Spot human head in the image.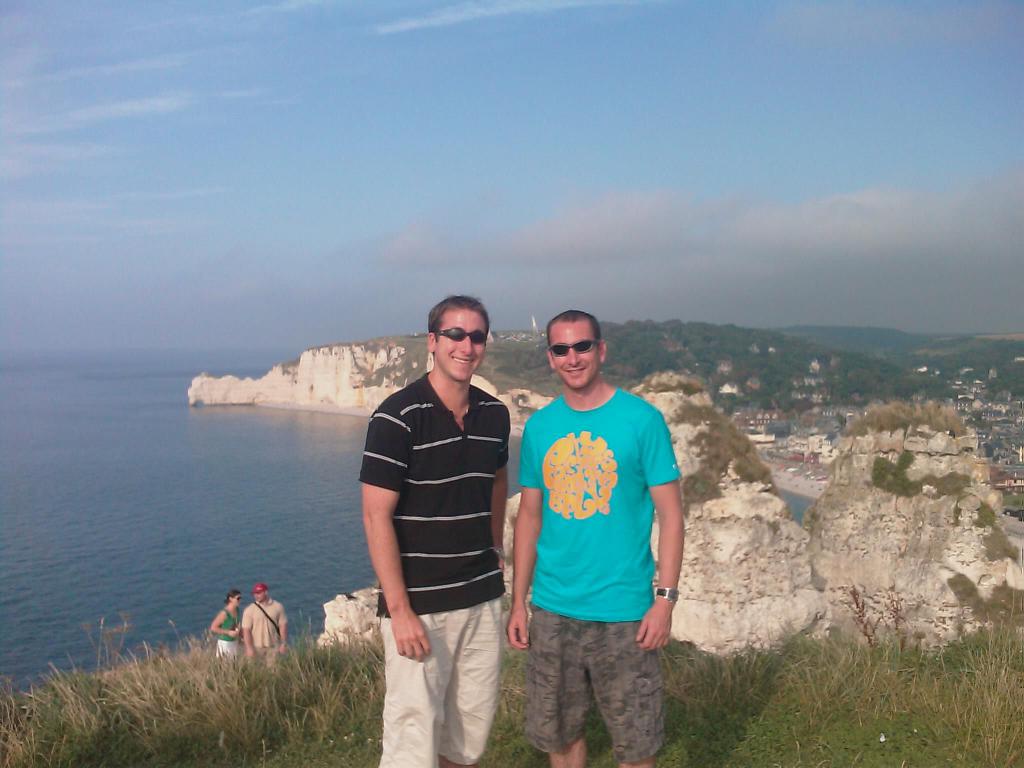
human head found at bbox(547, 309, 603, 394).
